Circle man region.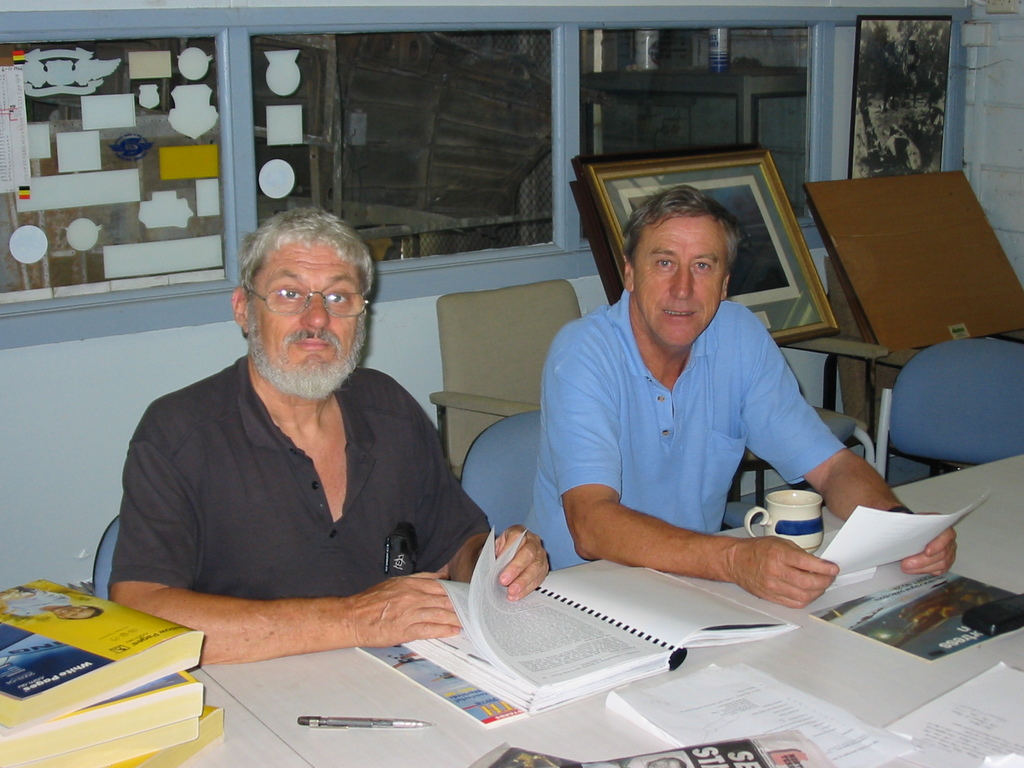
Region: box(524, 184, 956, 605).
